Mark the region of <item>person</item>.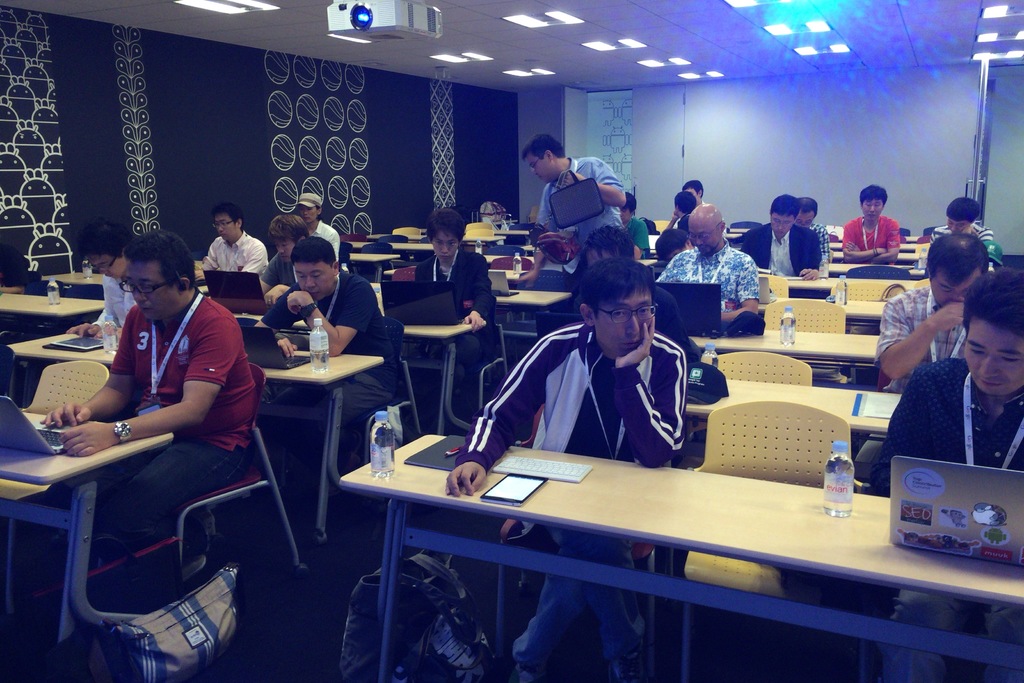
Region: region(519, 129, 623, 286).
